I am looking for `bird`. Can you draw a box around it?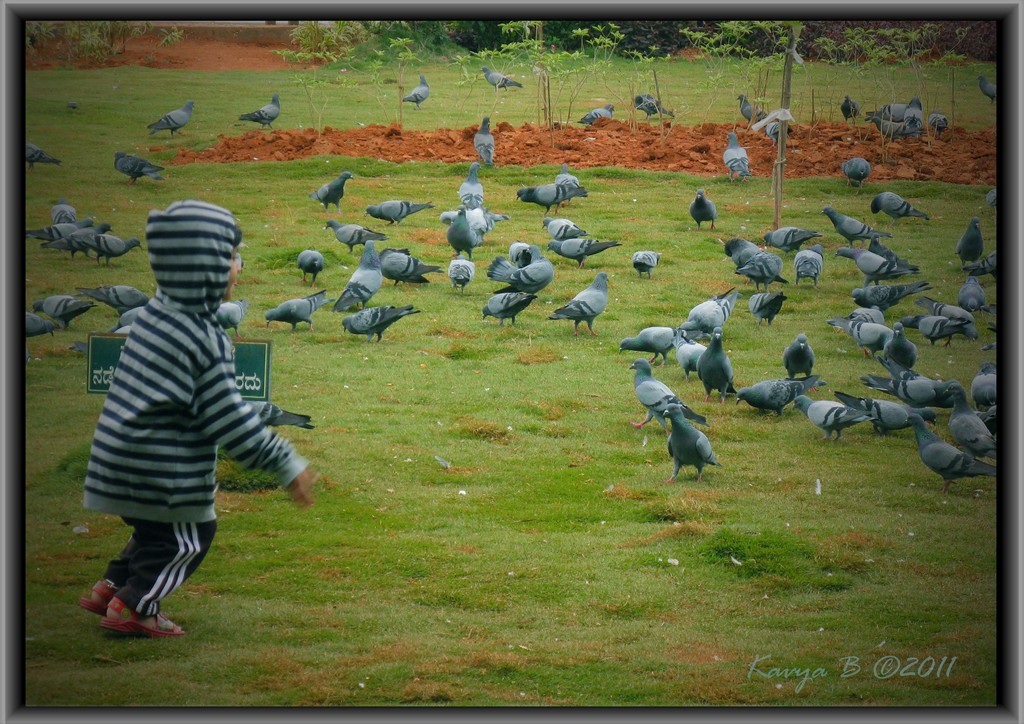
Sure, the bounding box is <region>141, 99, 197, 138</region>.
